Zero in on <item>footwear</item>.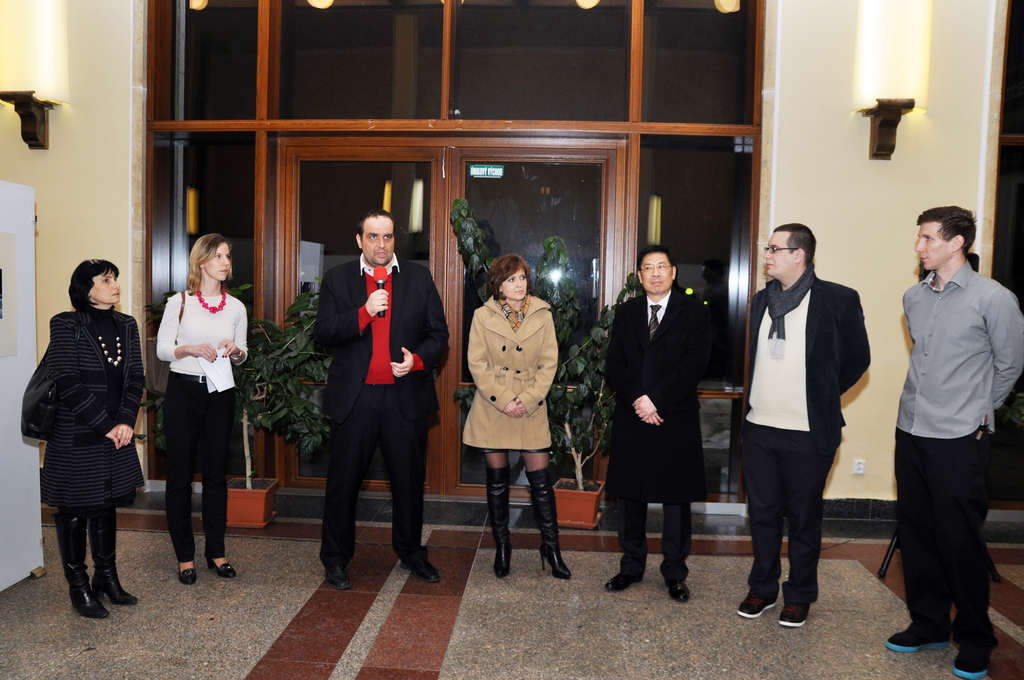
Zeroed in: box(51, 506, 112, 624).
